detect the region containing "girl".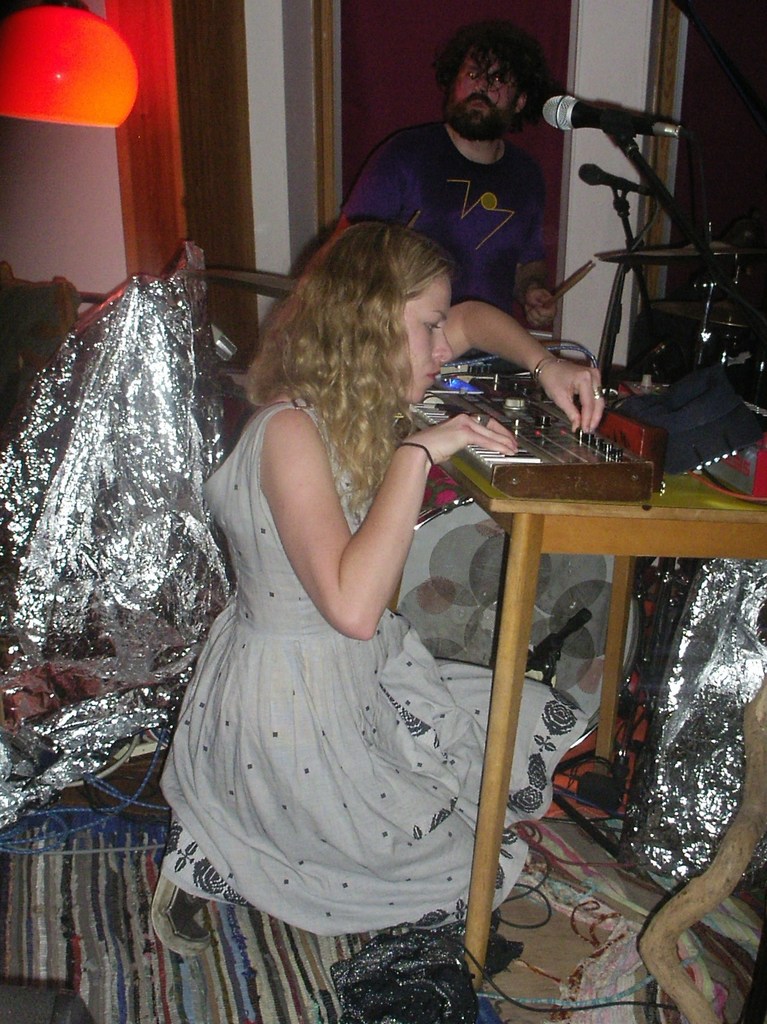
BBox(146, 218, 608, 953).
